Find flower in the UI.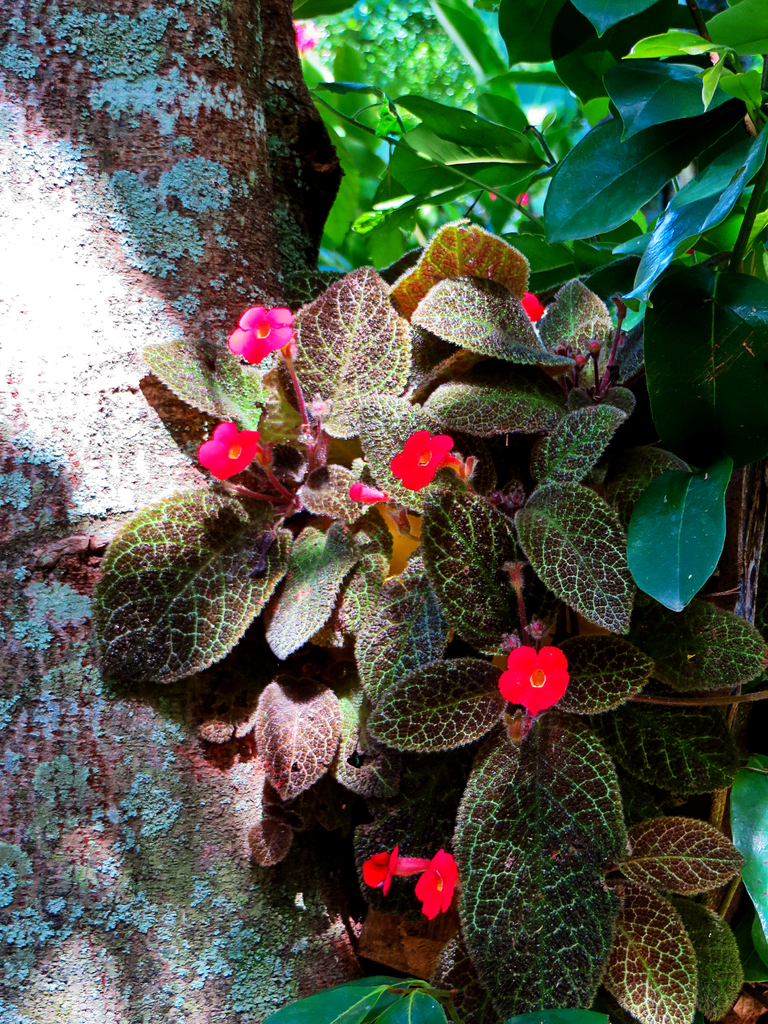
UI element at detection(495, 556, 530, 599).
